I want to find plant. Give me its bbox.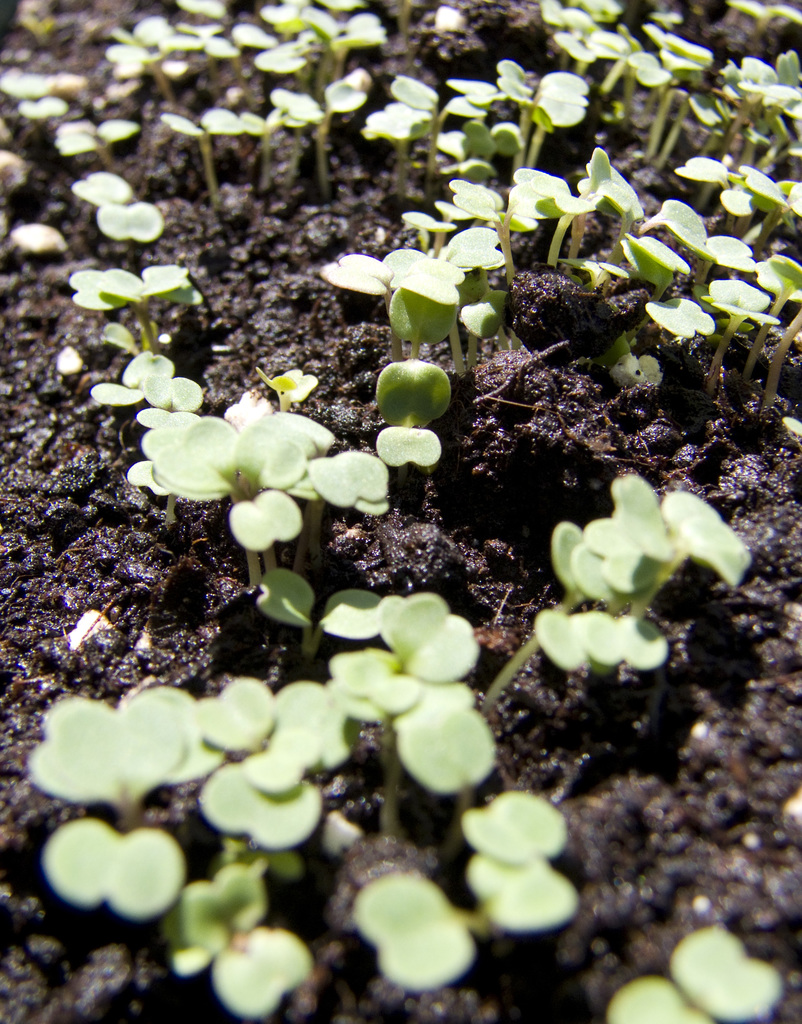
bbox=(102, 11, 190, 161).
